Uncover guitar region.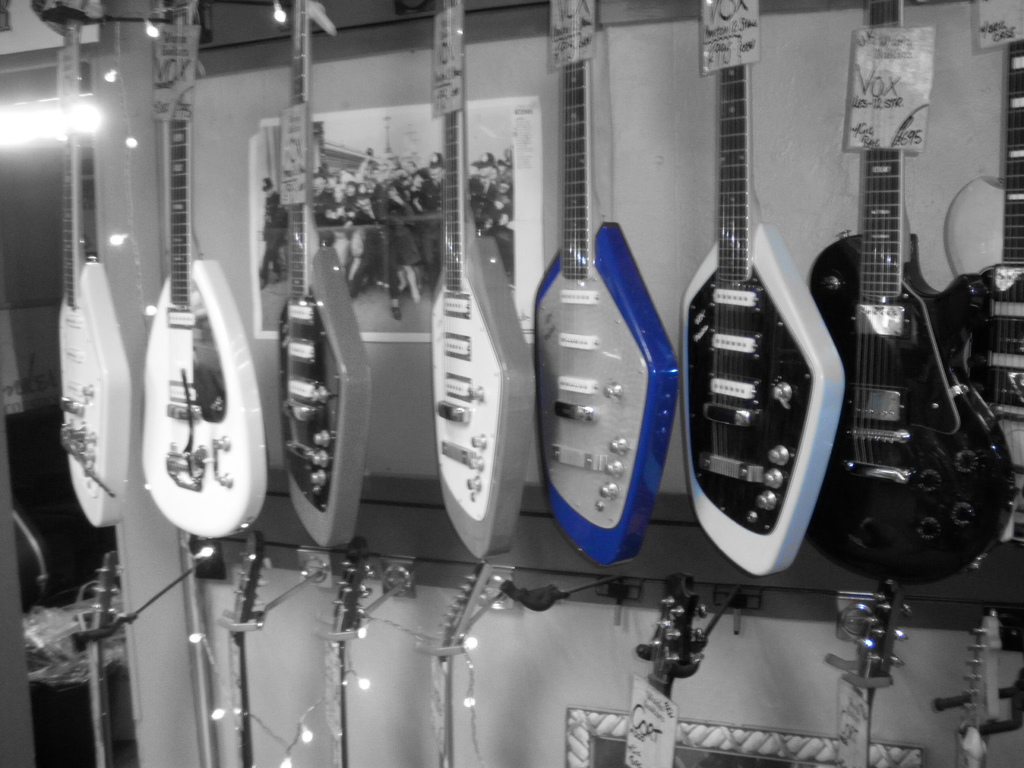
Uncovered: {"left": 47, "top": 9, "right": 134, "bottom": 549}.
